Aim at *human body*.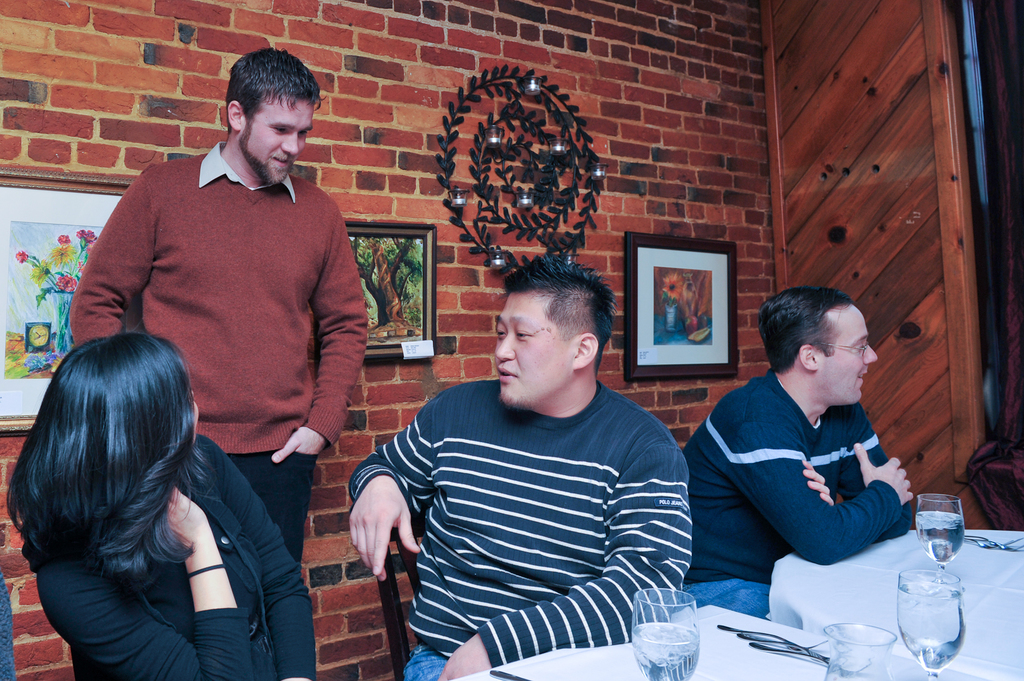
Aimed at [left=5, top=332, right=311, bottom=680].
